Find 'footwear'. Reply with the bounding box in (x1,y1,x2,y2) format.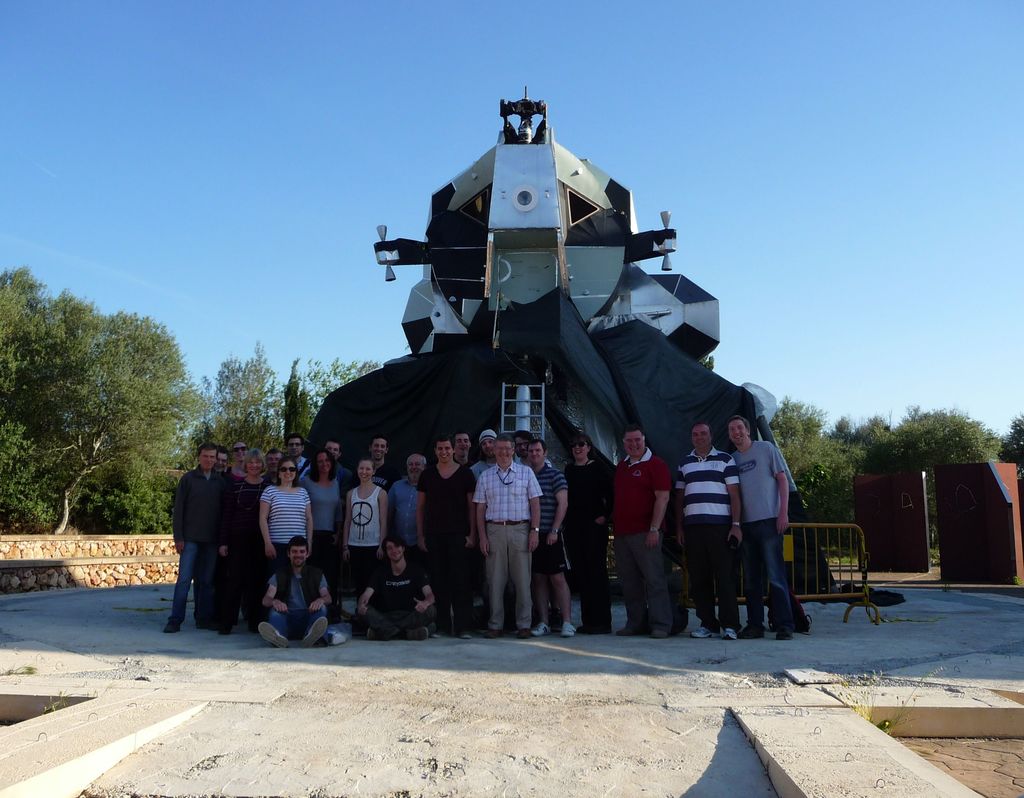
(649,629,669,637).
